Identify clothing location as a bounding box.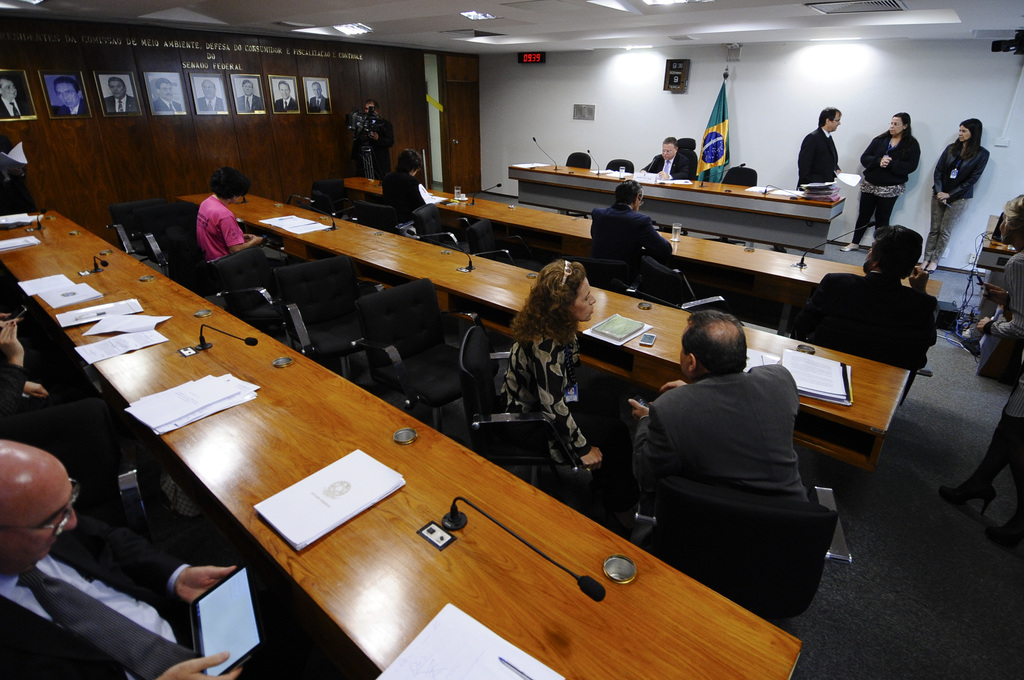
<bbox>273, 92, 303, 116</bbox>.
